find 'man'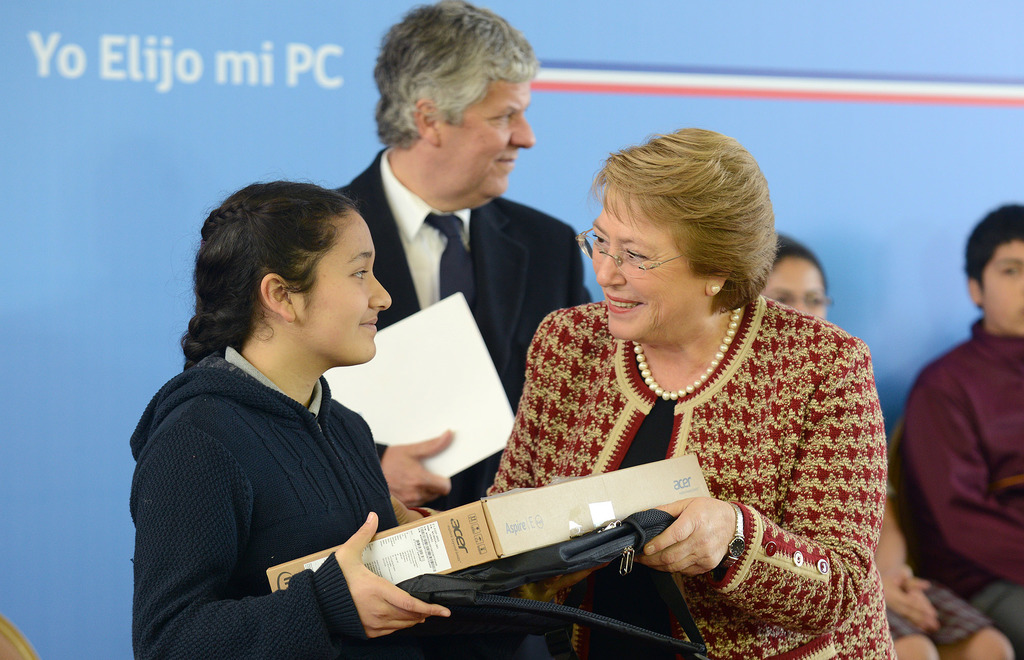
[893,205,1023,634]
